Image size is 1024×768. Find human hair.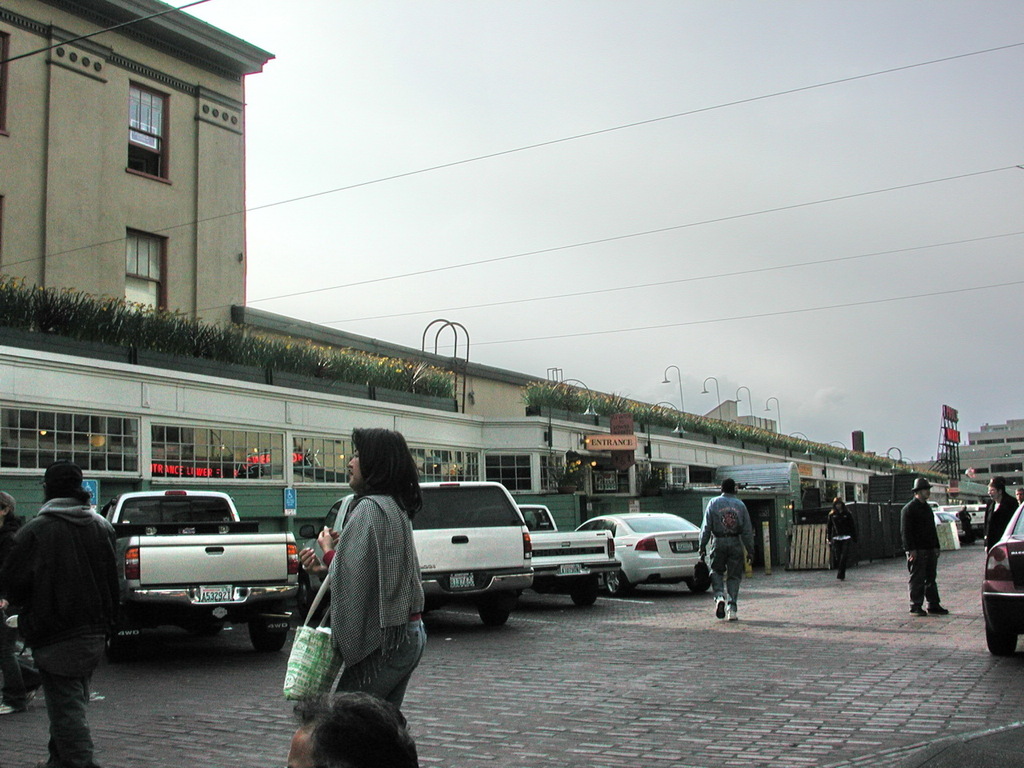
x1=330 y1=446 x2=410 y2=547.
